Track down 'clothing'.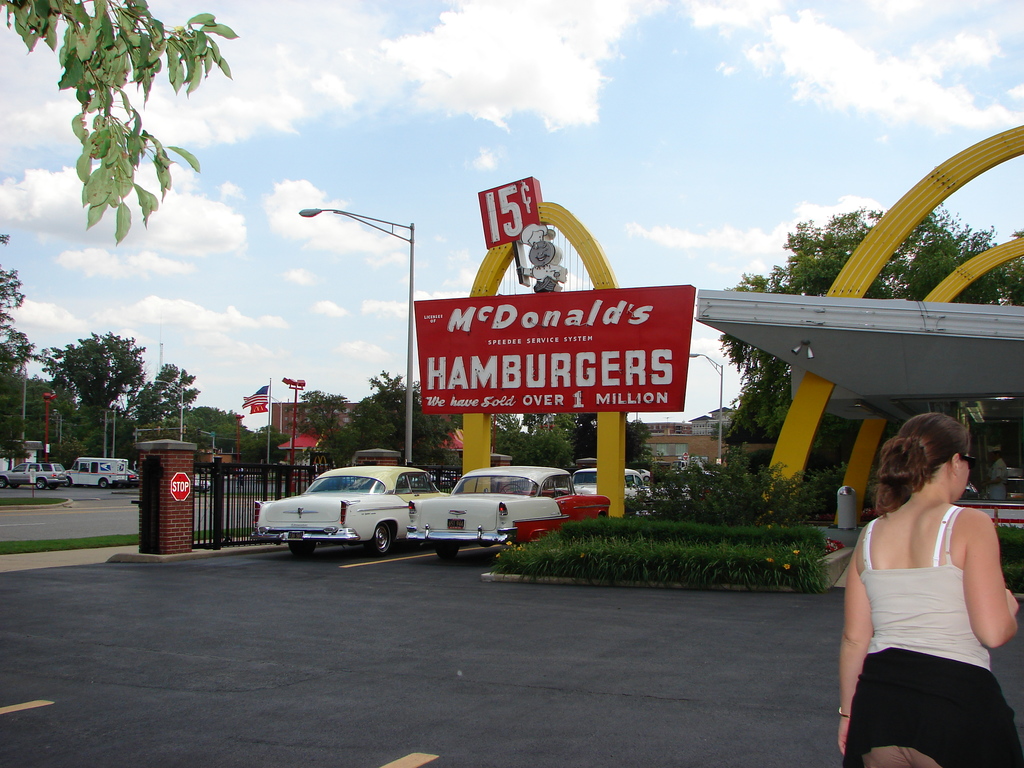
Tracked to left=844, top=497, right=1002, bottom=732.
